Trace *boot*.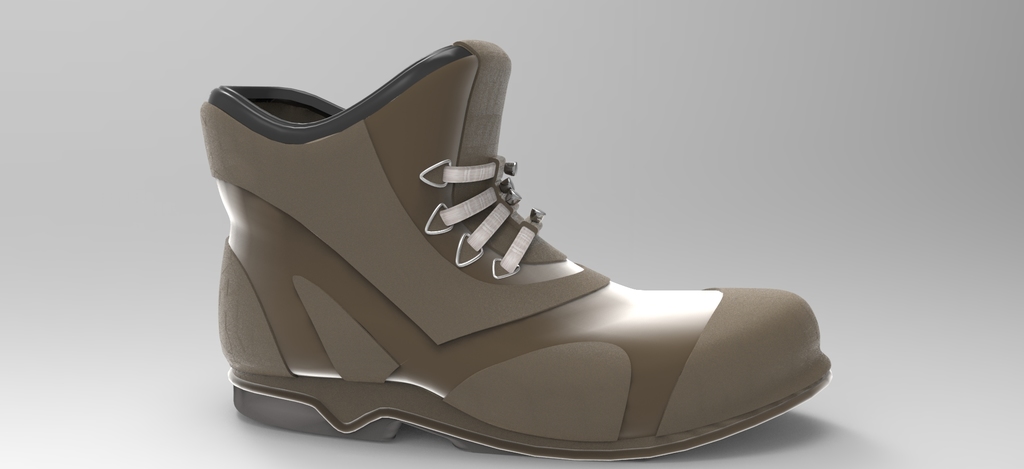
Traced to x1=243 y1=20 x2=824 y2=440.
